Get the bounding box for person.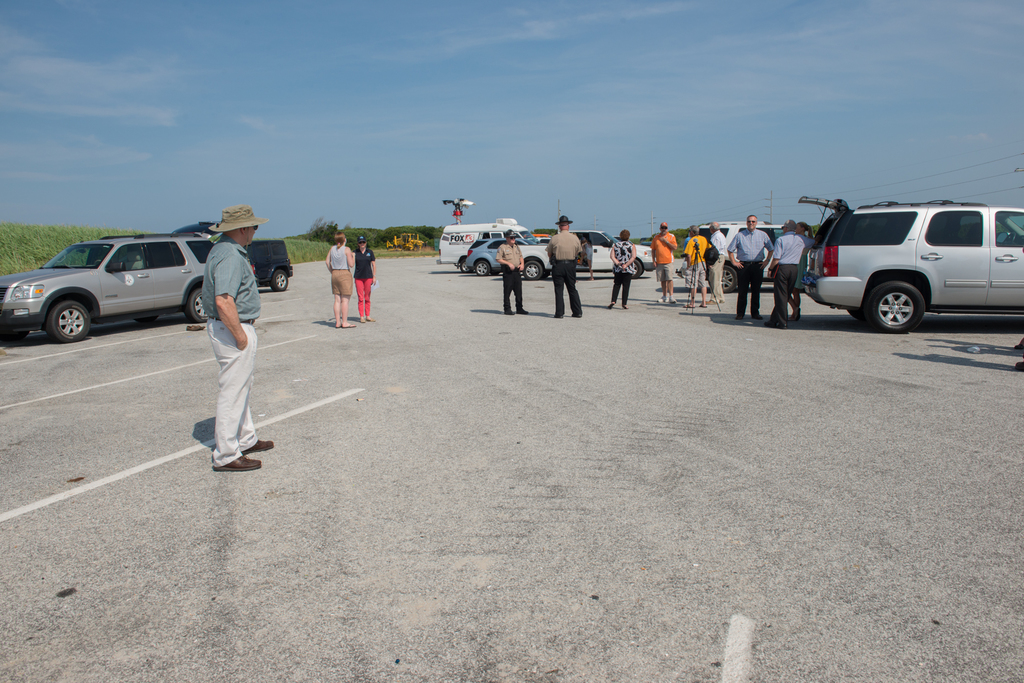
<region>548, 218, 589, 317</region>.
